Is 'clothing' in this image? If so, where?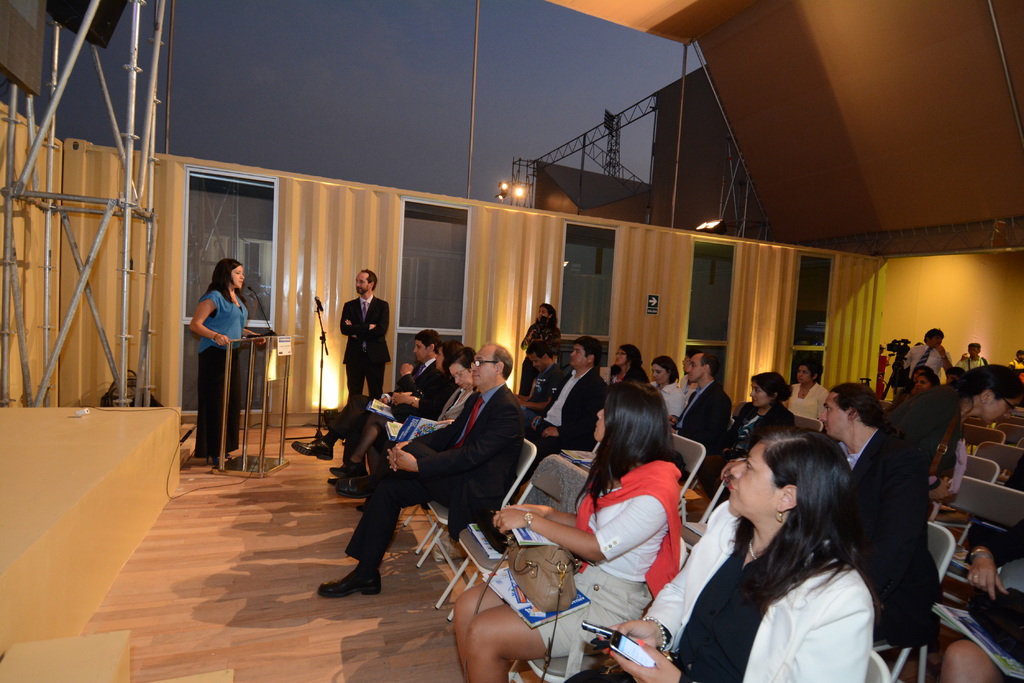
Yes, at {"left": 647, "top": 372, "right": 692, "bottom": 417}.
